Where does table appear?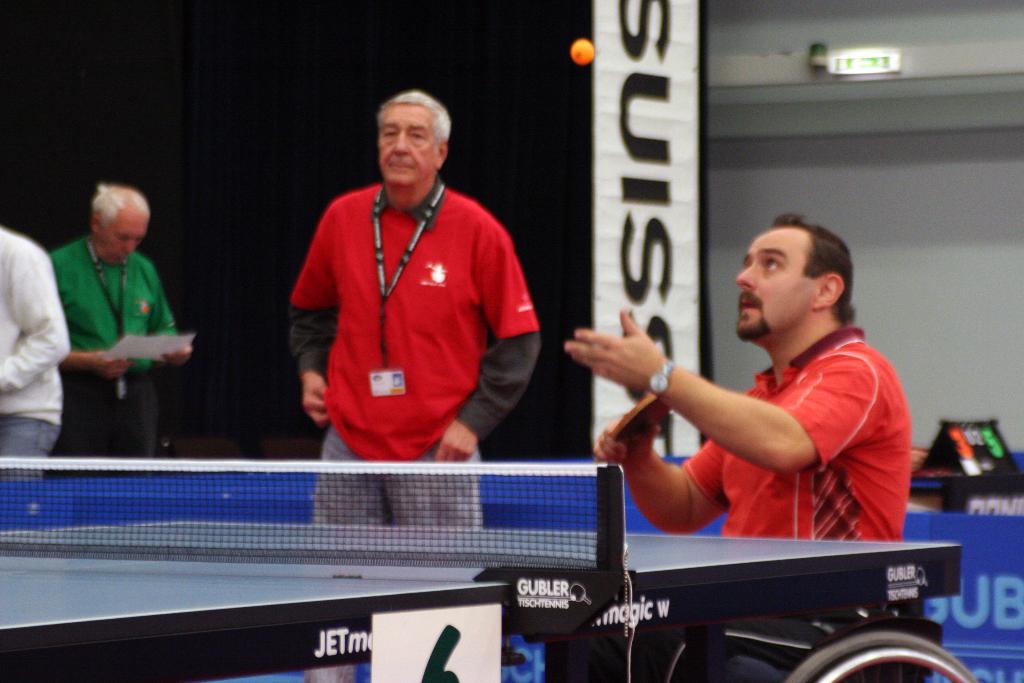
Appears at BBox(0, 518, 964, 682).
